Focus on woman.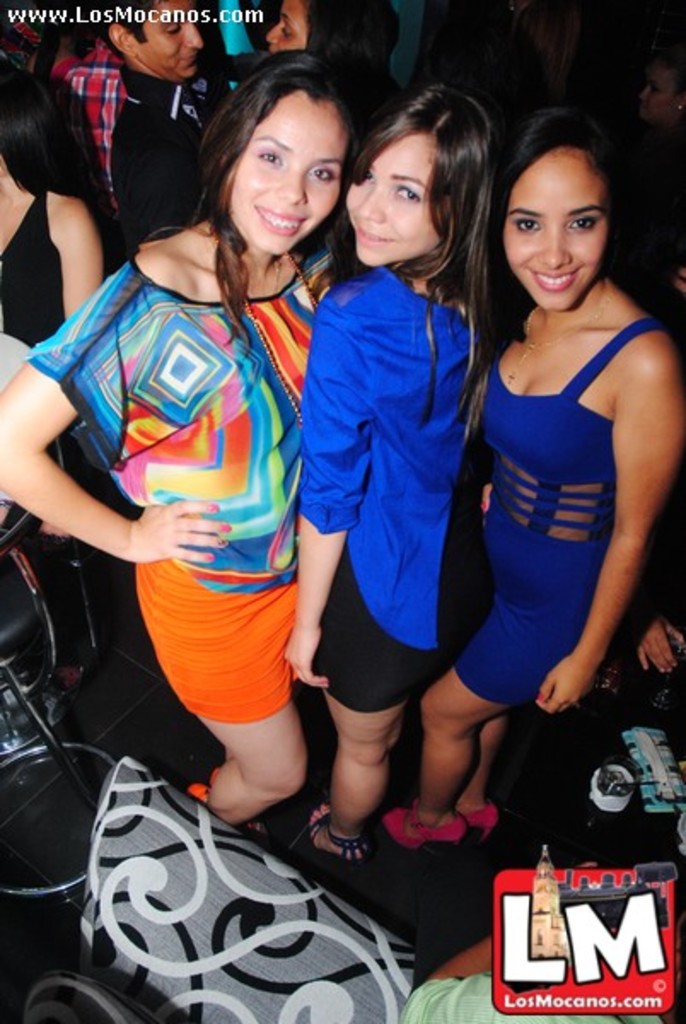
Focused at locate(263, 0, 394, 75).
